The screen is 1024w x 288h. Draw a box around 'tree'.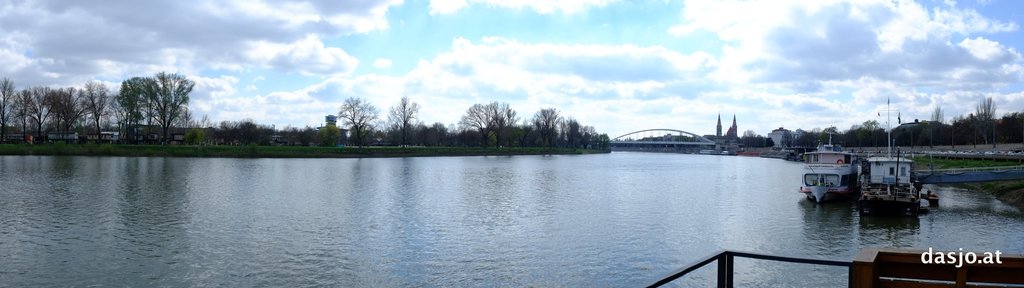
left=335, top=92, right=378, bottom=148.
